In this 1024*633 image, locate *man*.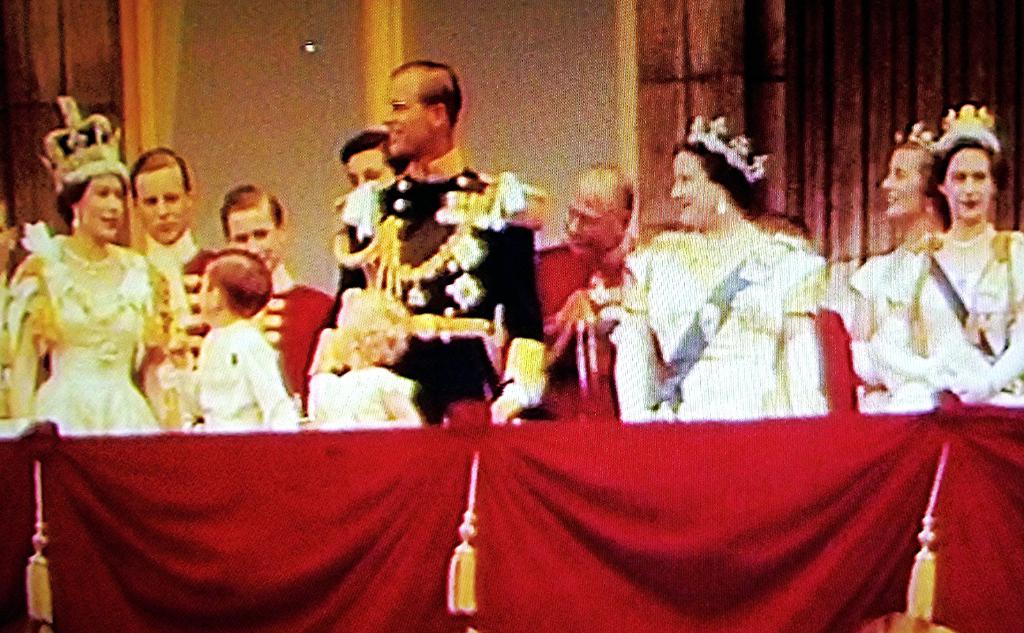
Bounding box: Rect(118, 144, 248, 397).
